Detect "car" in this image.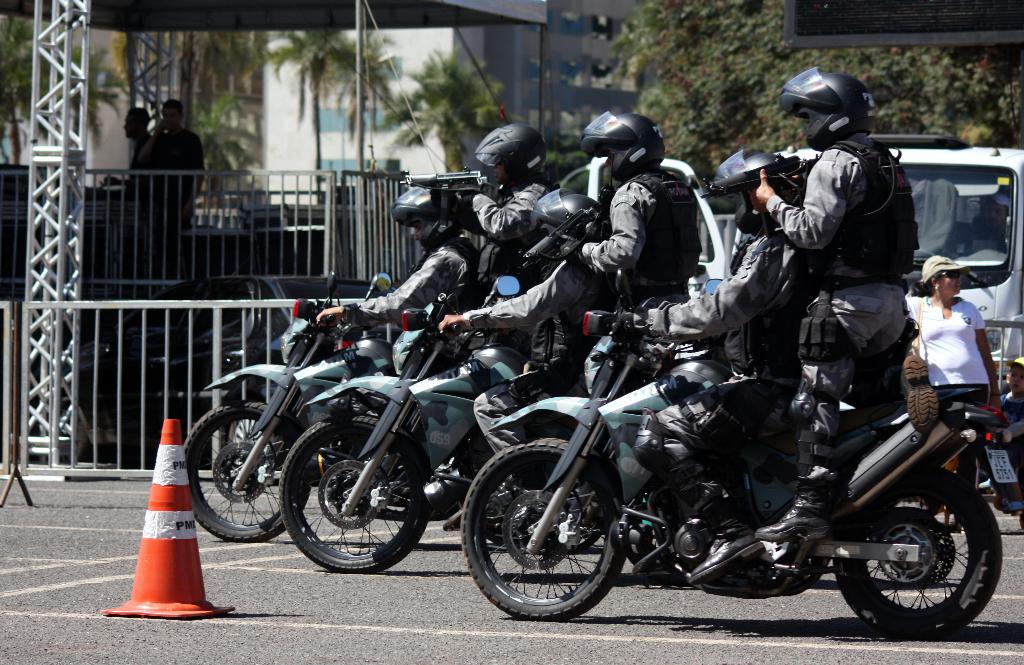
Detection: (left=73, top=275, right=401, bottom=461).
